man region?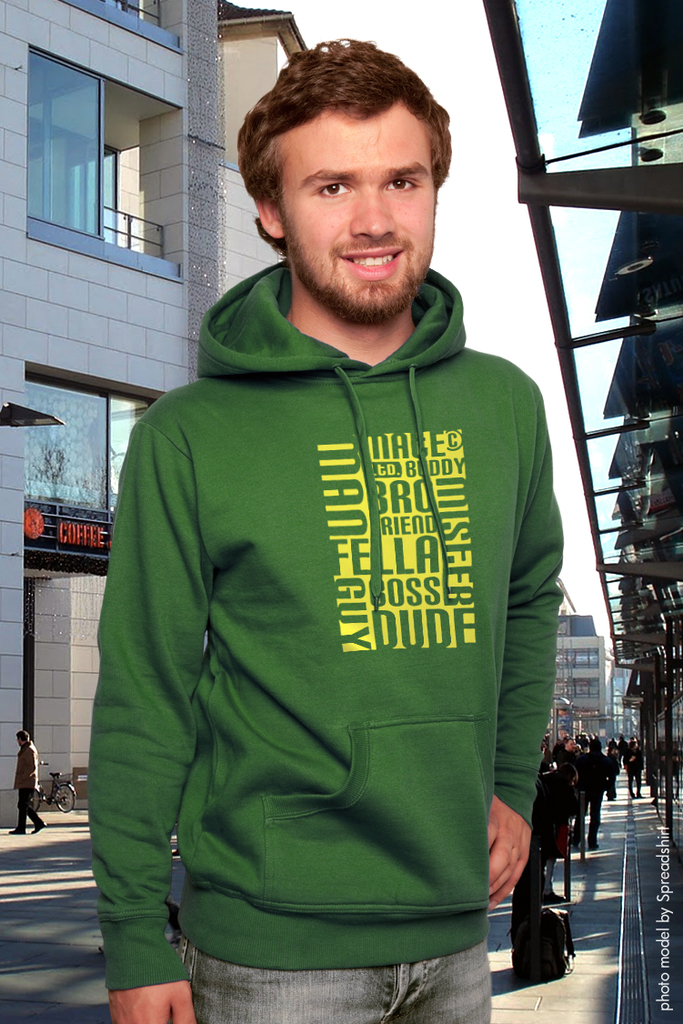
locate(95, 20, 590, 1023)
